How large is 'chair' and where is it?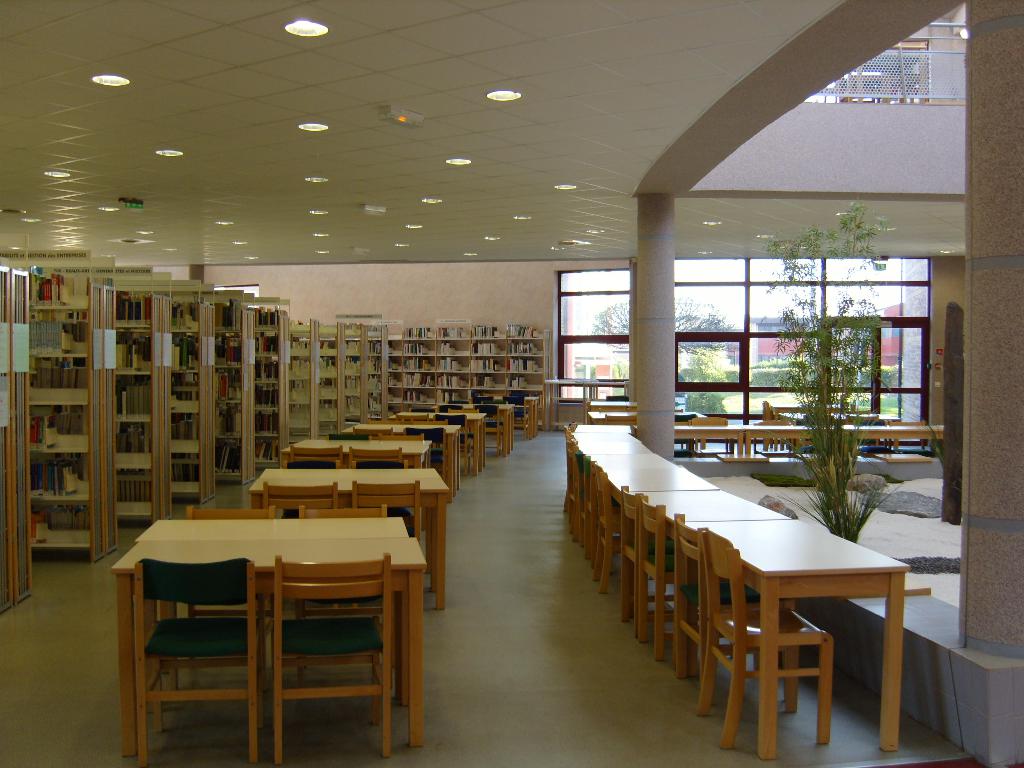
Bounding box: {"x1": 280, "y1": 458, "x2": 340, "y2": 470}.
